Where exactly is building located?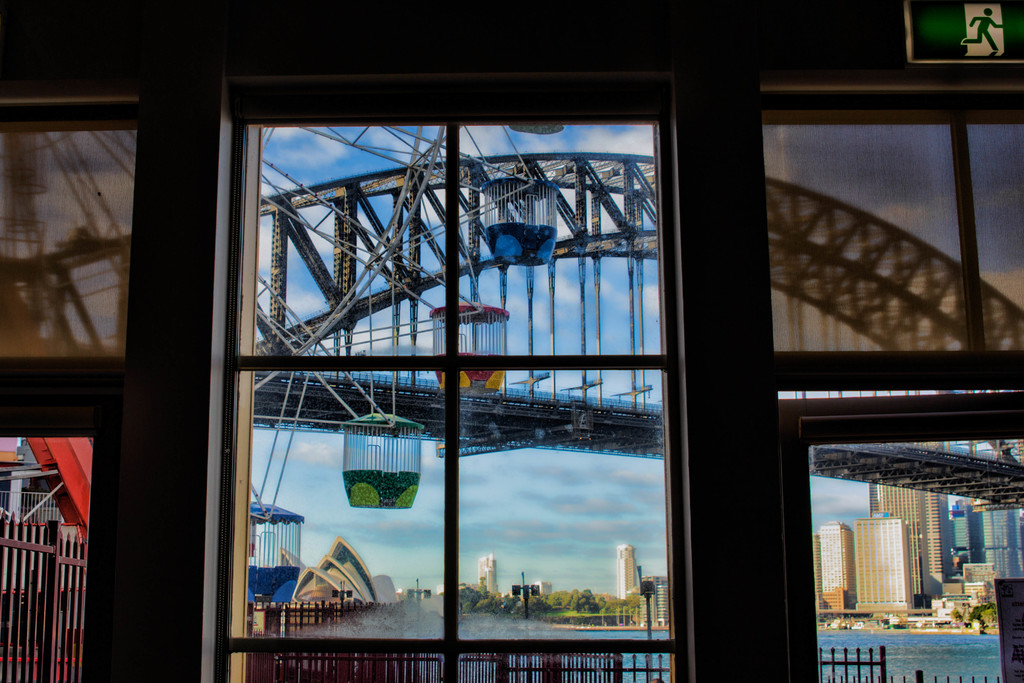
Its bounding box is select_region(615, 542, 639, 598).
